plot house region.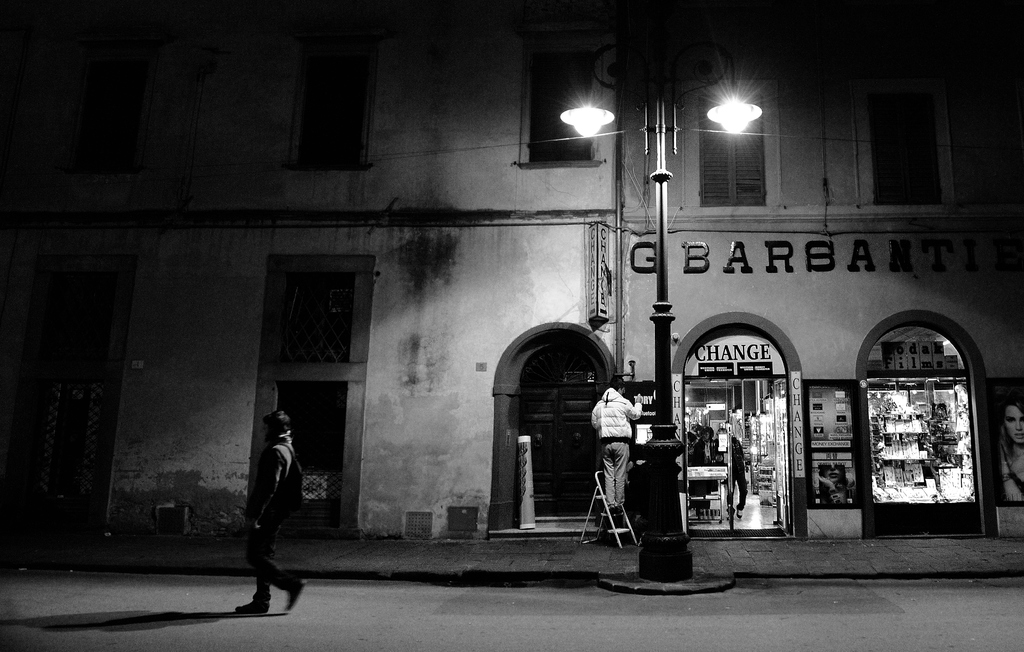
Plotted at 0 0 1023 541.
